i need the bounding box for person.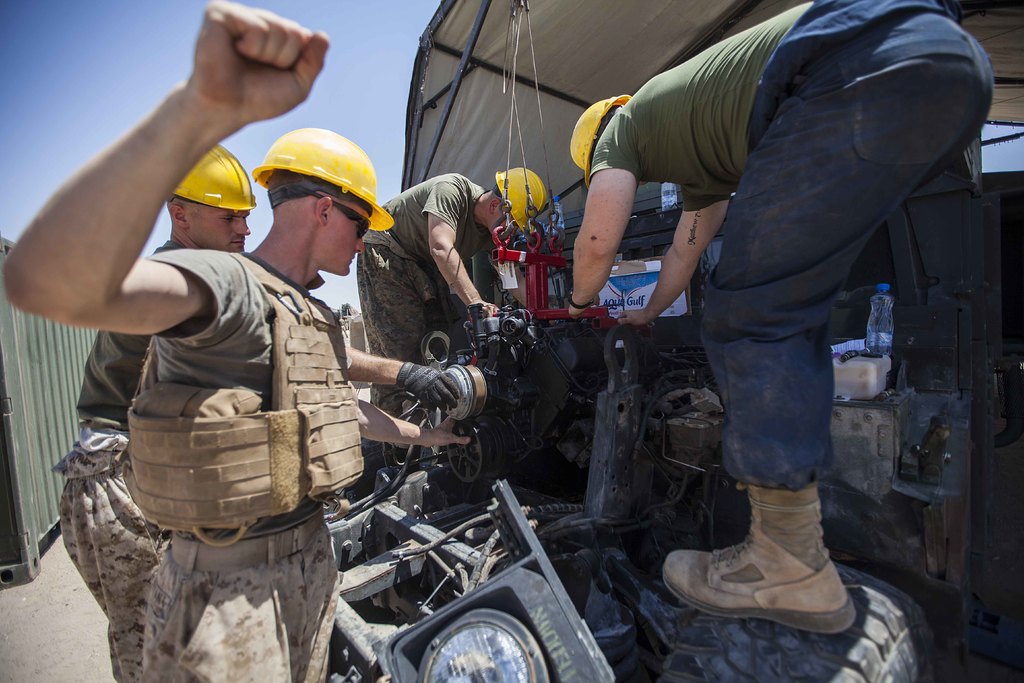
Here it is: crop(0, 1, 476, 682).
